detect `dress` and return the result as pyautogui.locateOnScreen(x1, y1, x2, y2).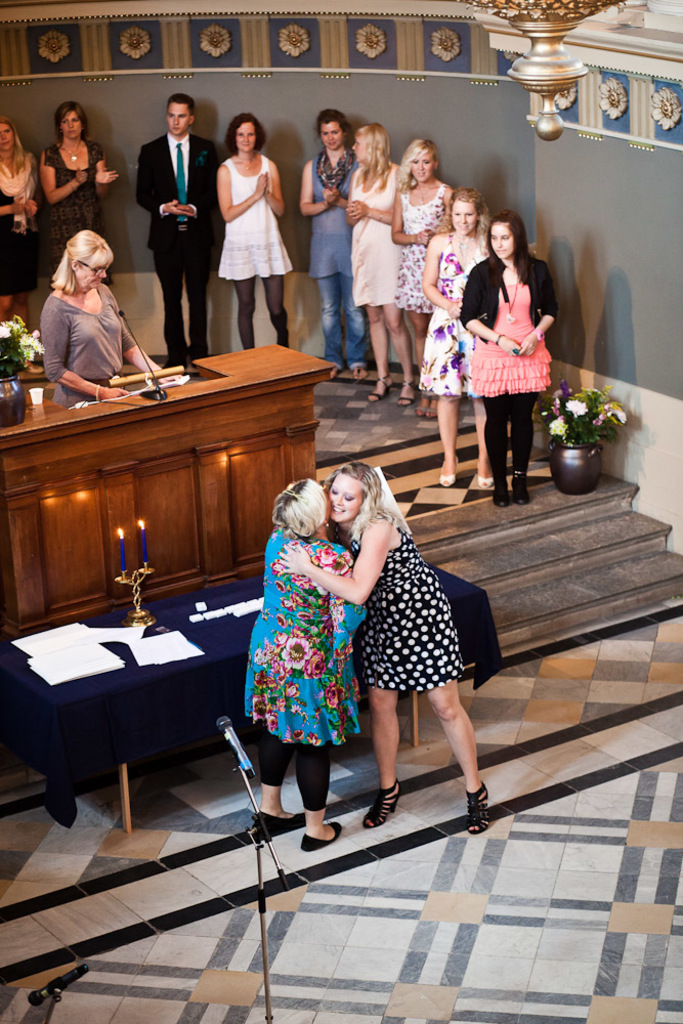
pyautogui.locateOnScreen(414, 227, 486, 397).
